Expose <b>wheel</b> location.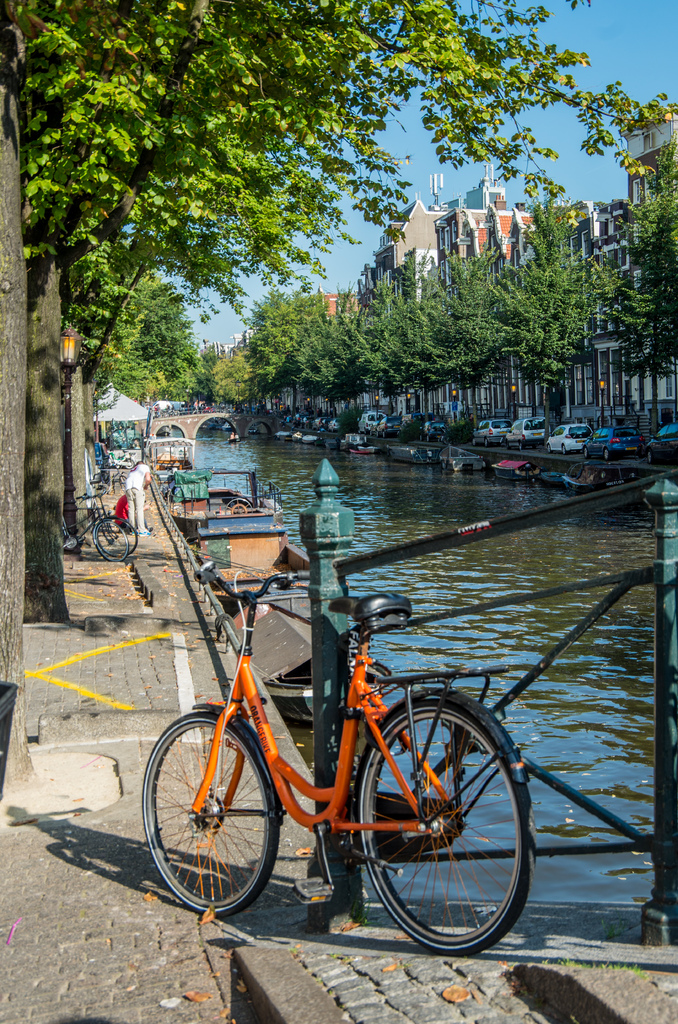
Exposed at select_region(94, 509, 140, 557).
